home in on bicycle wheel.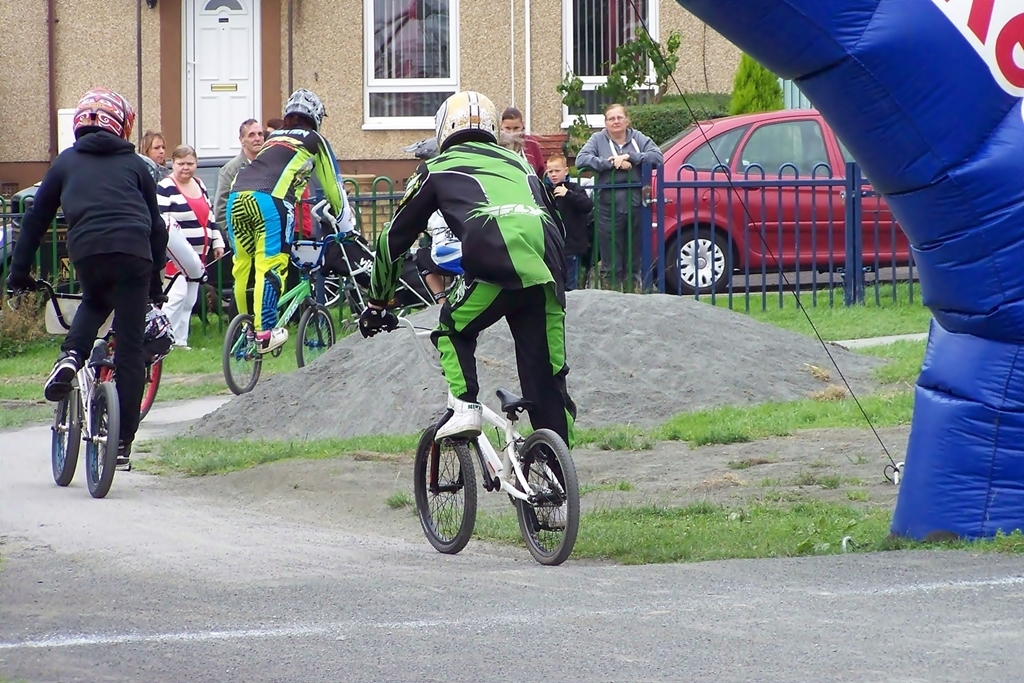
Homed in at detection(293, 304, 337, 369).
